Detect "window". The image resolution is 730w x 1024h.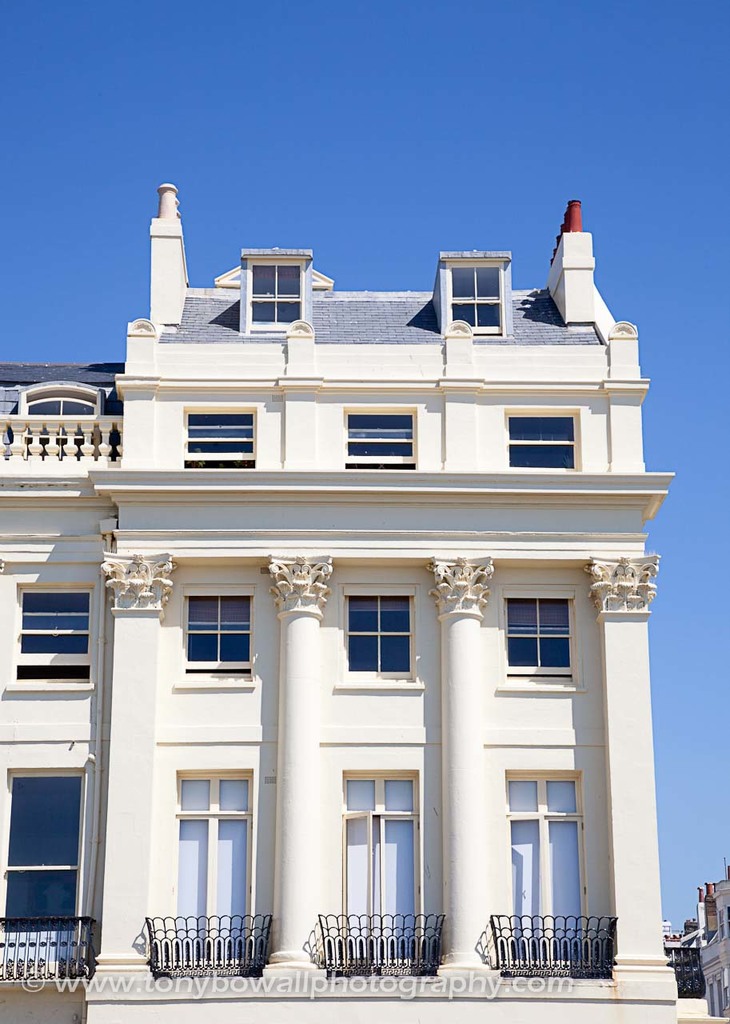
bbox=(343, 599, 410, 684).
